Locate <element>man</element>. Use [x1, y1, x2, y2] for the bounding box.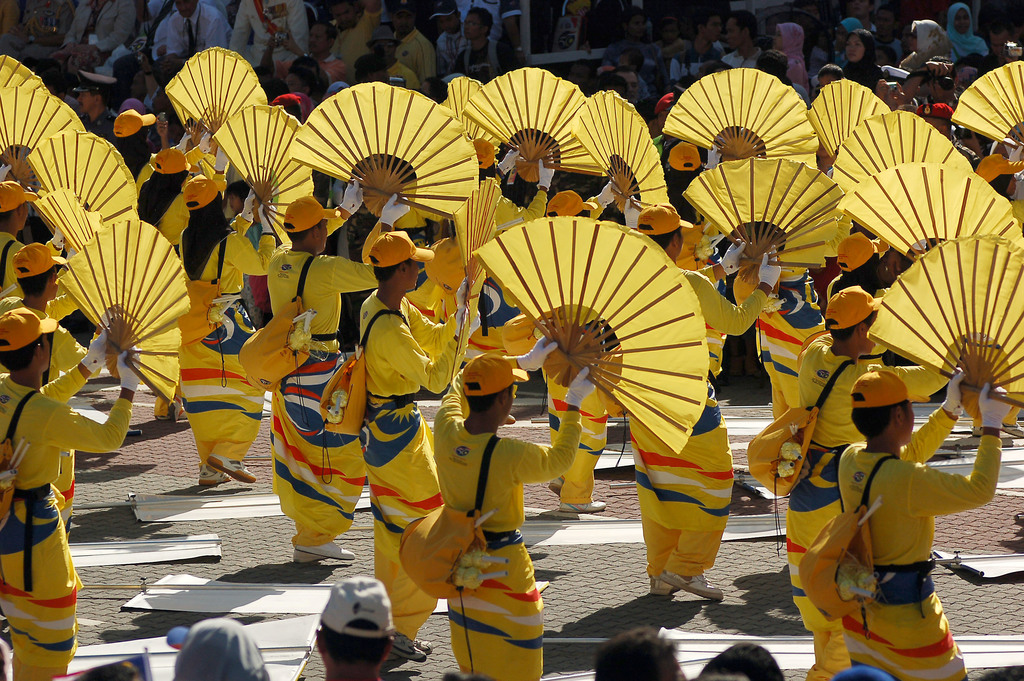
[432, 332, 600, 680].
